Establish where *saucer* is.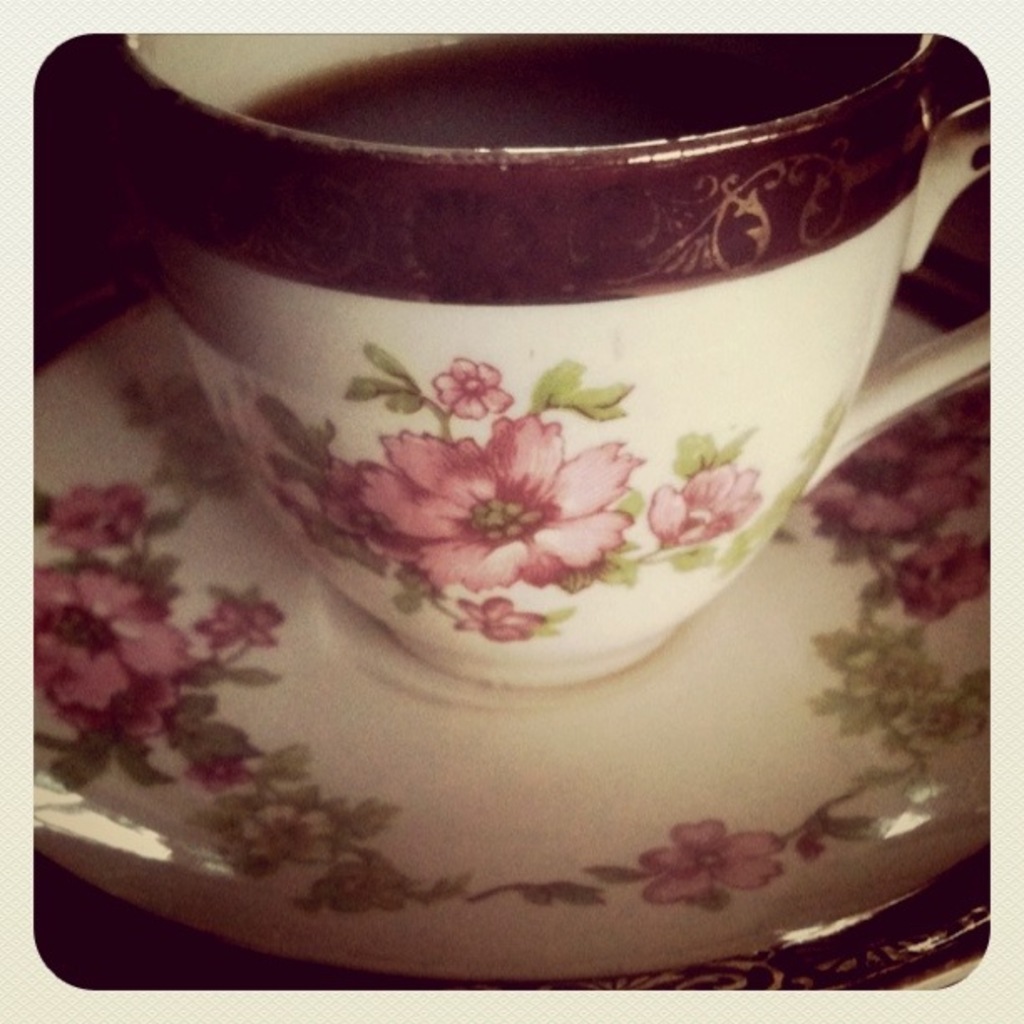
Established at detection(35, 241, 989, 991).
